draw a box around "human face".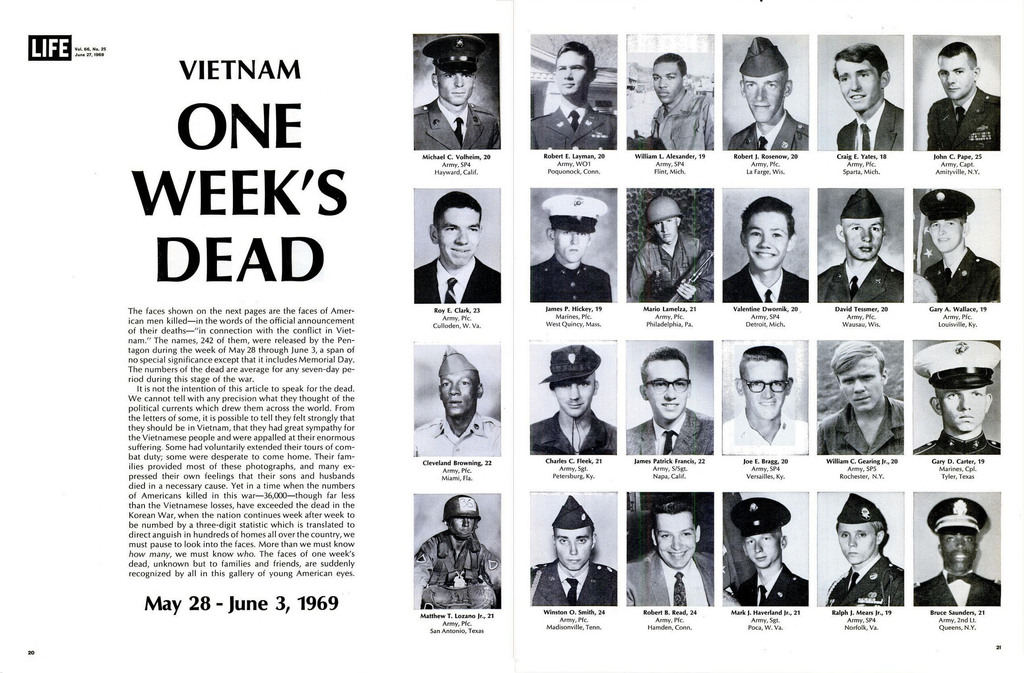
bbox(556, 372, 596, 419).
